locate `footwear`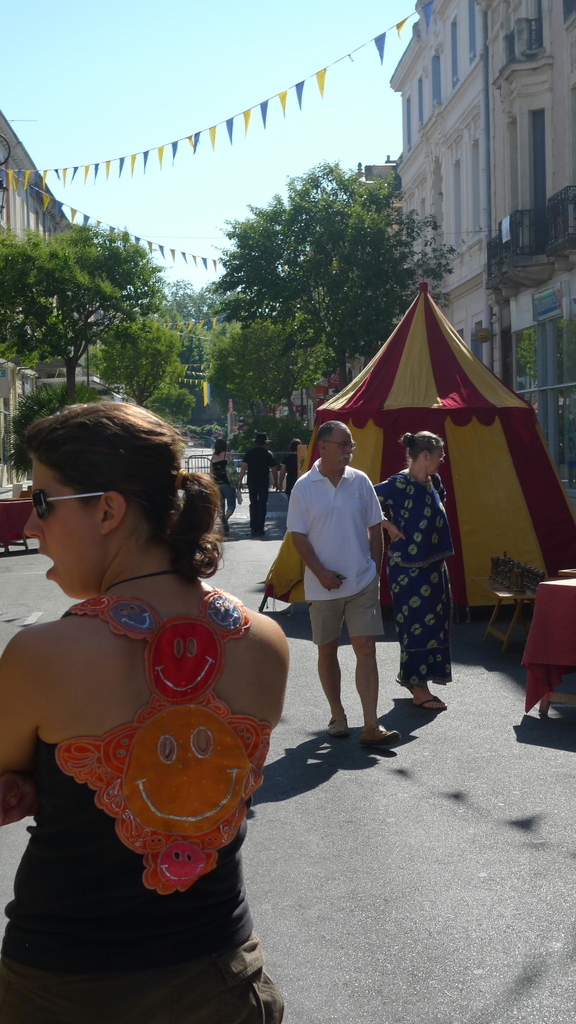
[326,712,350,740]
